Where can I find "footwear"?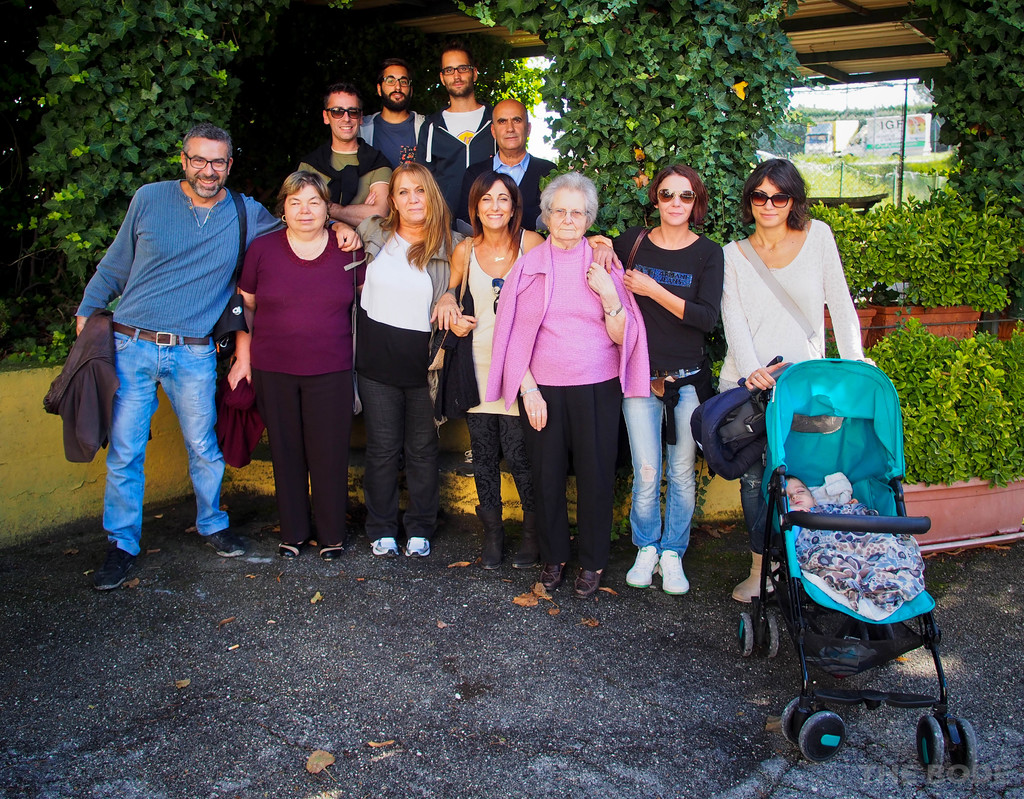
You can find it at 624 544 666 585.
